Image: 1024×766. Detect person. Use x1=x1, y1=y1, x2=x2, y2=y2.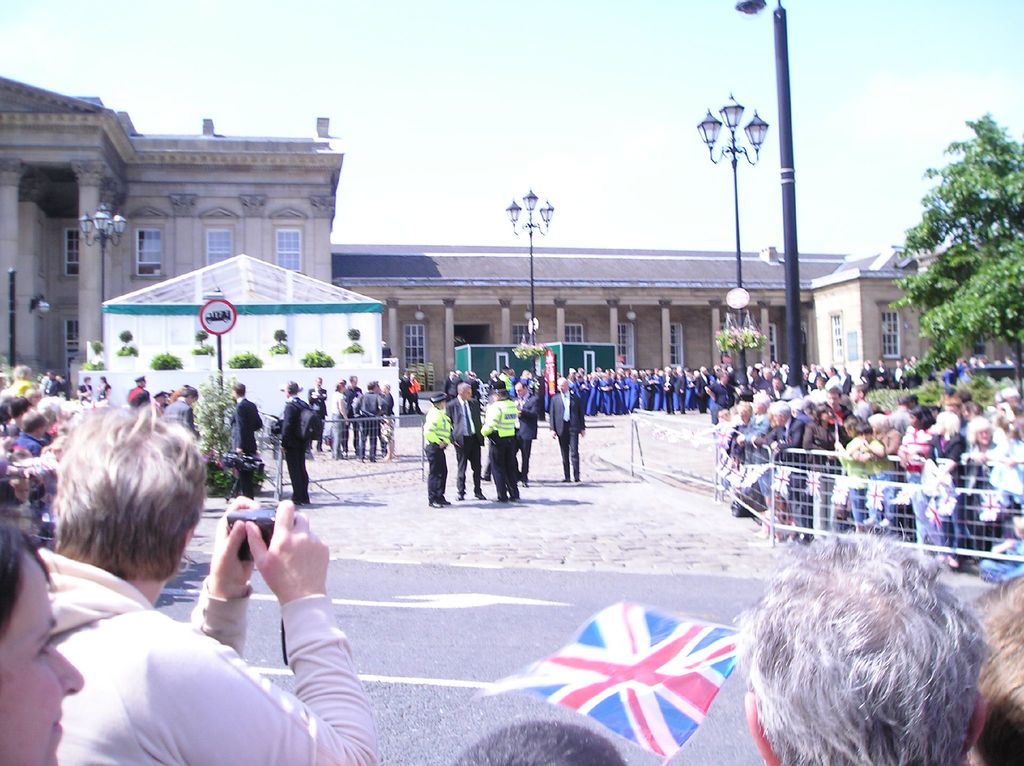
x1=835, y1=395, x2=868, y2=423.
